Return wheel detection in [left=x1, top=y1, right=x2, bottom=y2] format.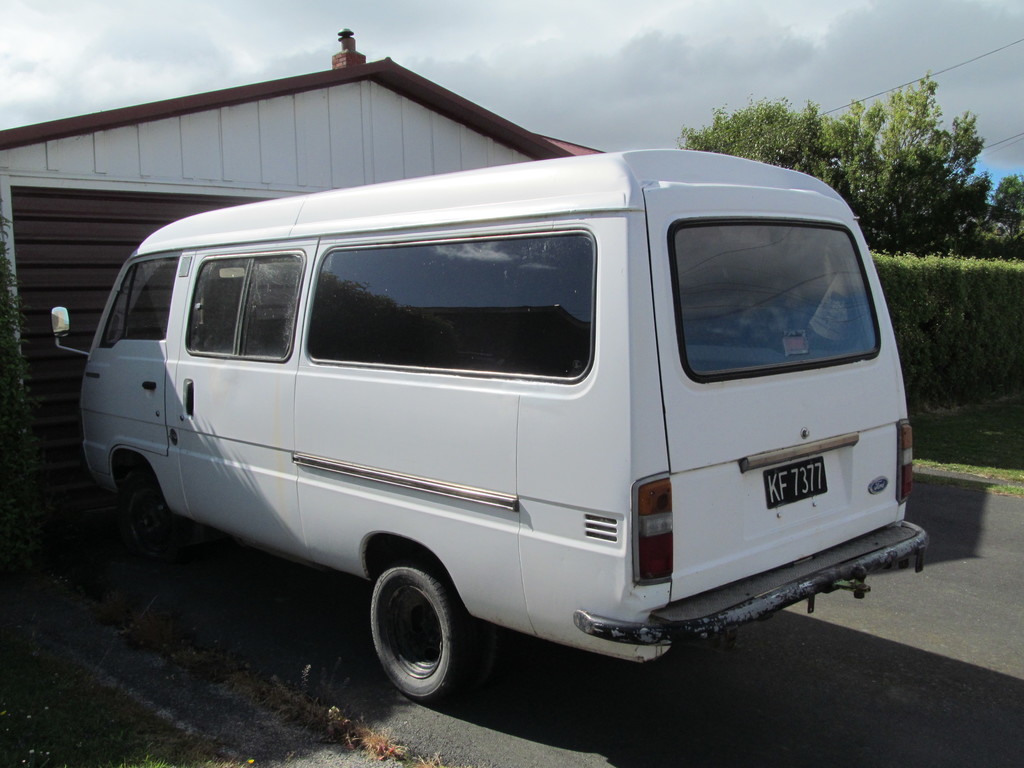
[left=111, top=456, right=189, bottom=556].
